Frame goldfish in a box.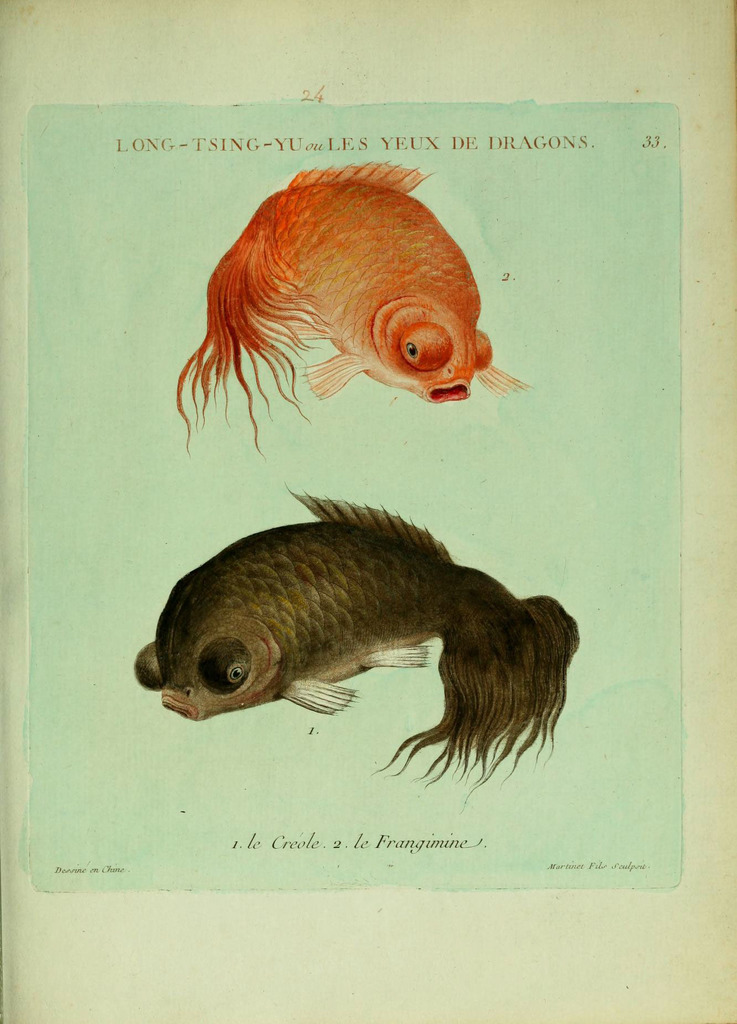
pyautogui.locateOnScreen(132, 489, 580, 802).
